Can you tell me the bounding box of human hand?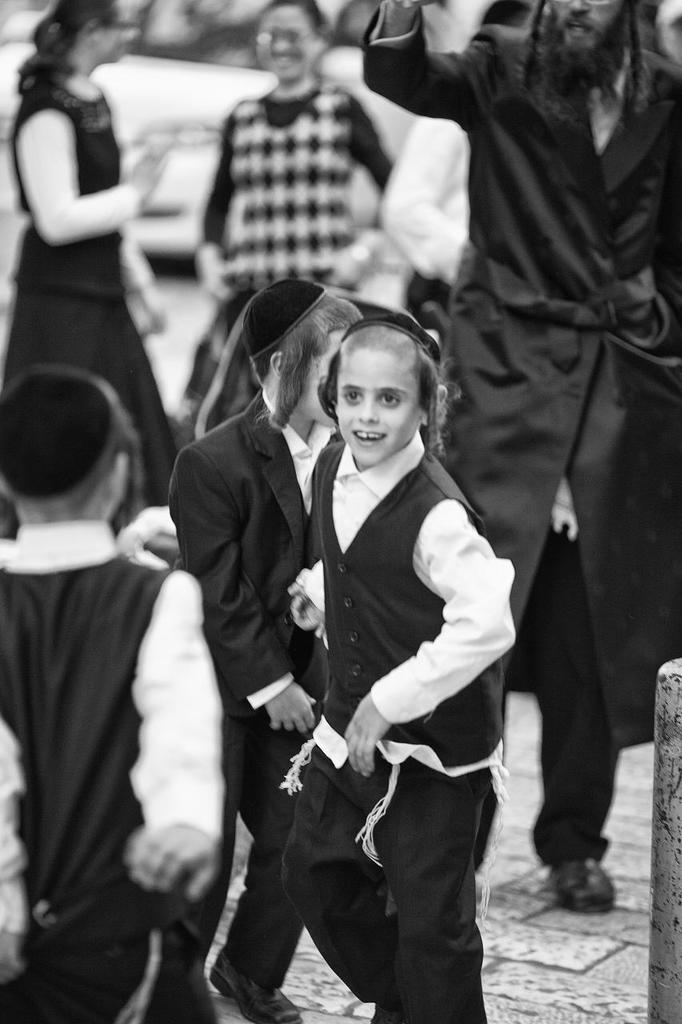
x1=329 y1=242 x2=371 y2=290.
